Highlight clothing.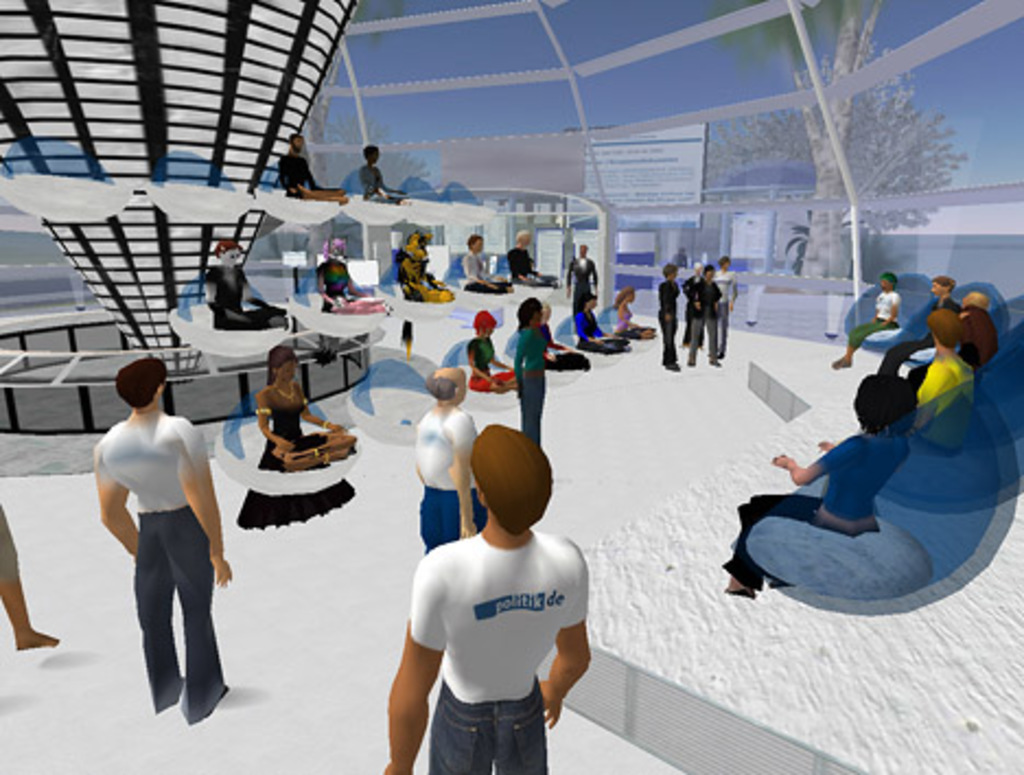
Highlighted region: box(466, 252, 505, 298).
